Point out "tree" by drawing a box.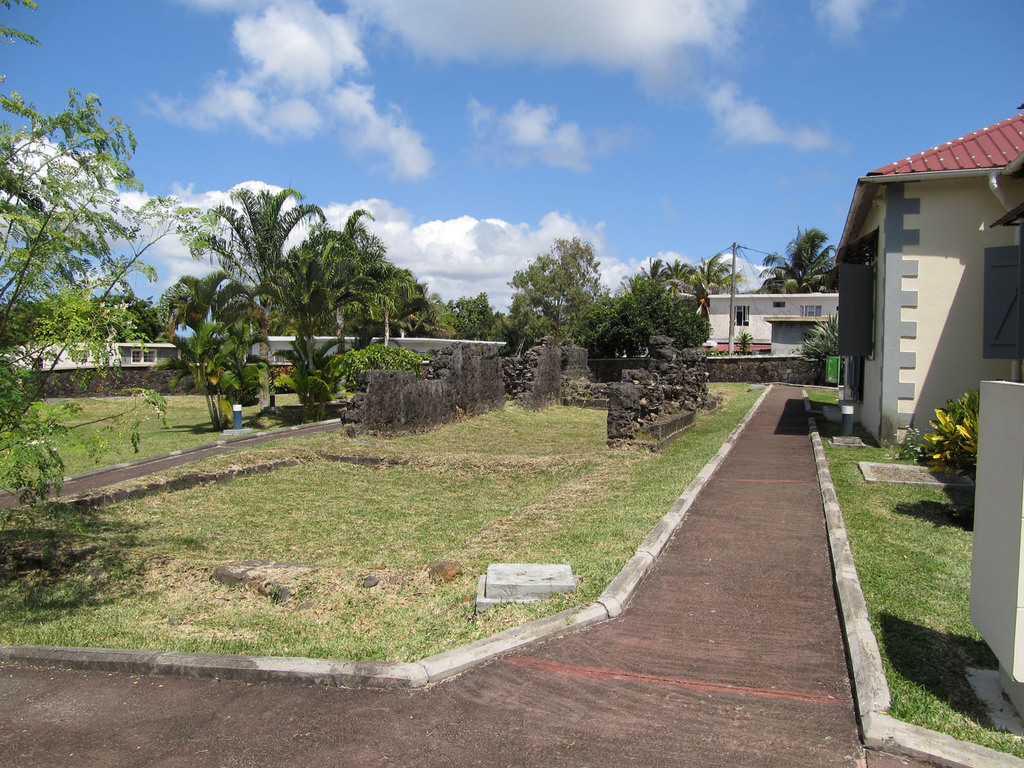
{"left": 349, "top": 273, "right": 460, "bottom": 350}.
